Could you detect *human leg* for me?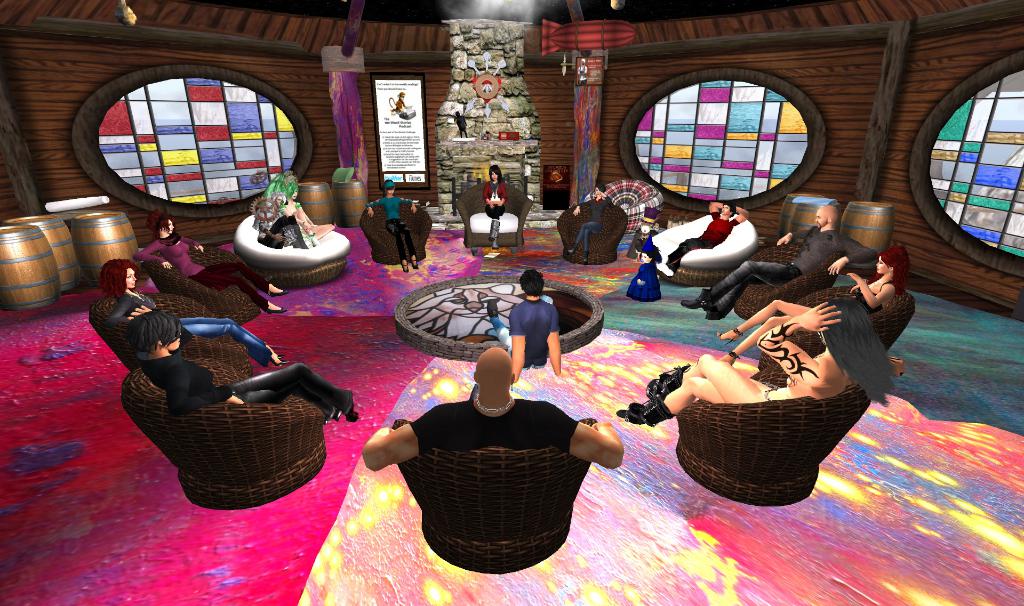
Detection result: [204, 259, 285, 299].
